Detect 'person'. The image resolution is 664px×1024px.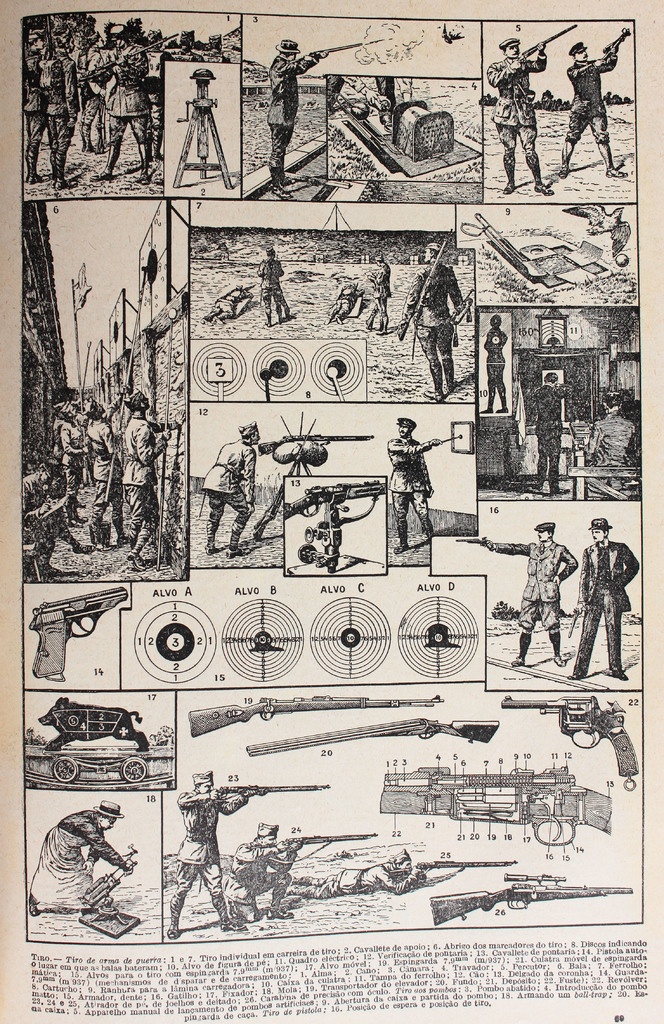
bbox=(586, 395, 633, 470).
